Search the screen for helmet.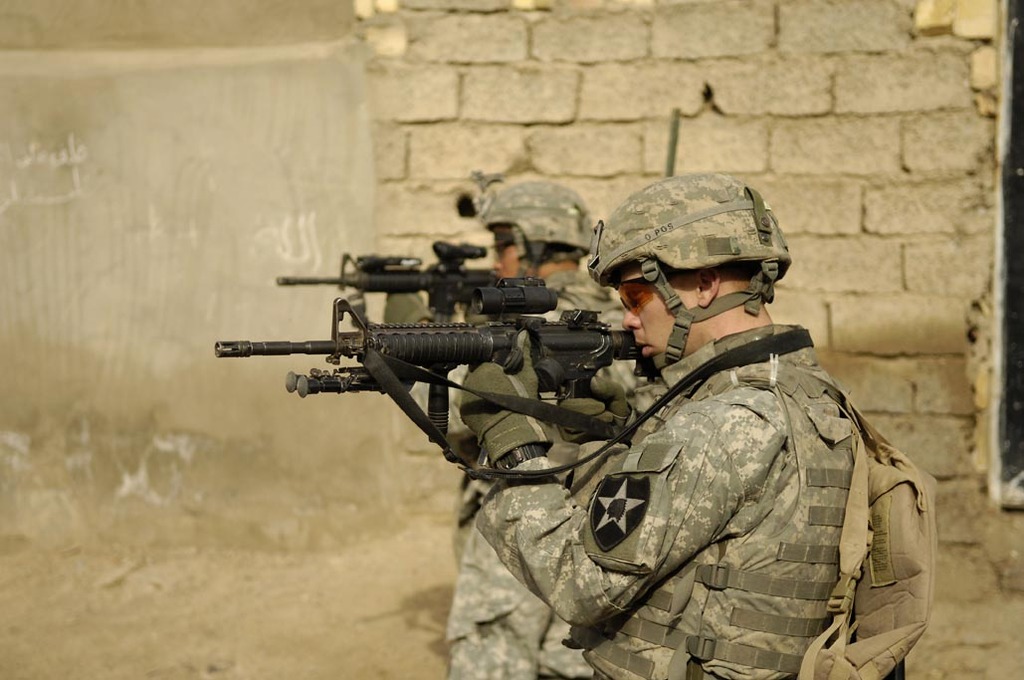
Found at Rect(594, 180, 801, 365).
